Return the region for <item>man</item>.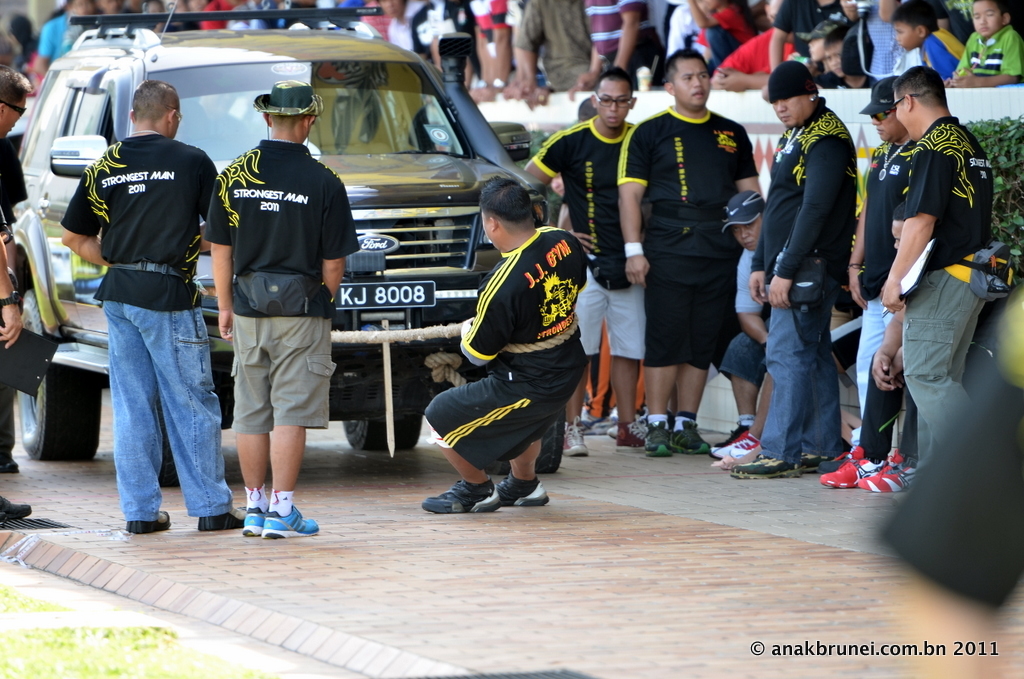
detection(521, 67, 638, 458).
